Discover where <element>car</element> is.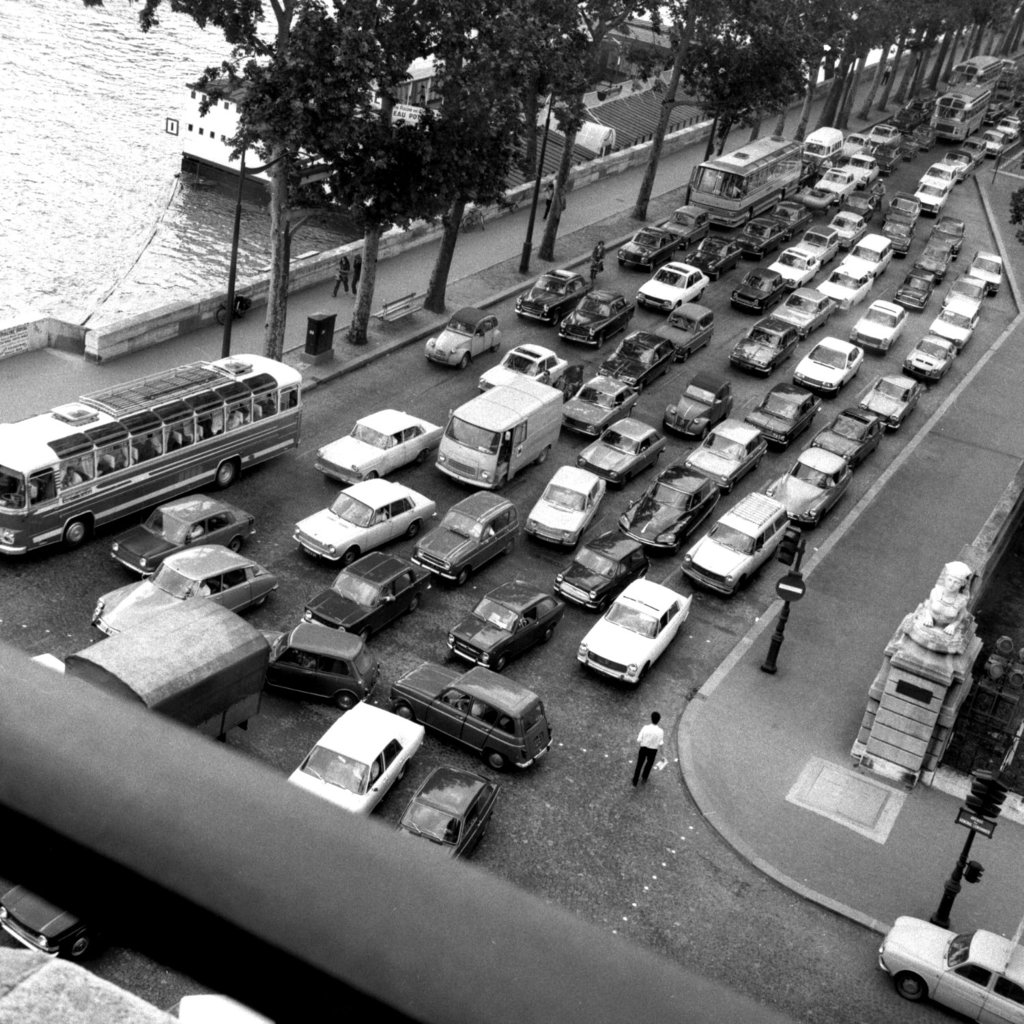
Discovered at {"x1": 292, "y1": 474, "x2": 429, "y2": 570}.
